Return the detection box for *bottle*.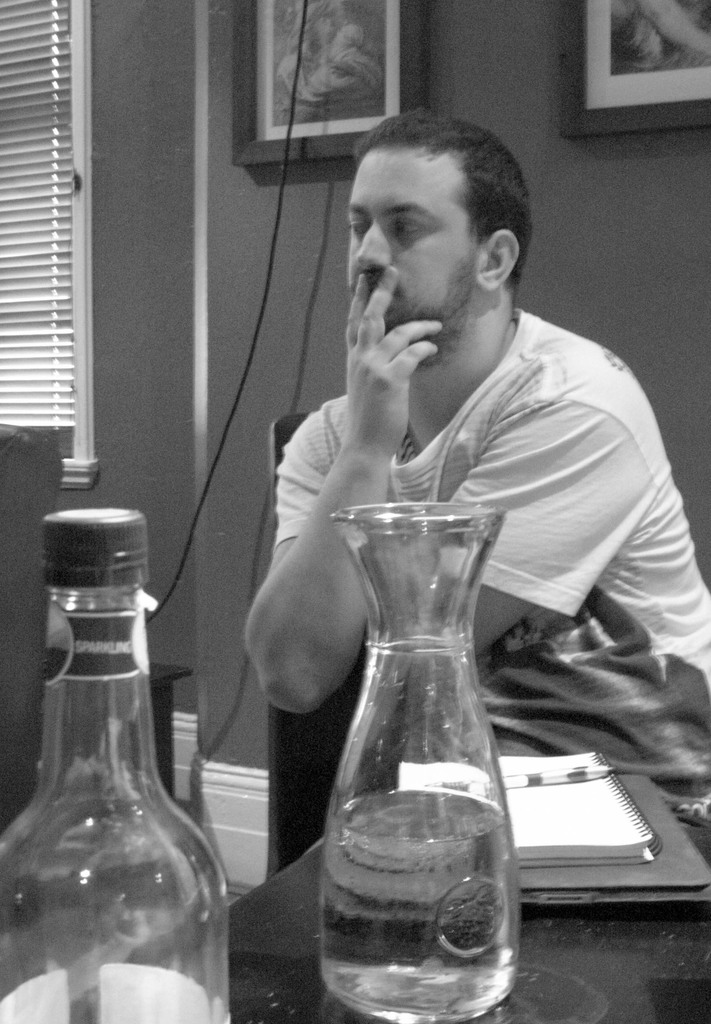
bbox=[295, 489, 528, 1004].
